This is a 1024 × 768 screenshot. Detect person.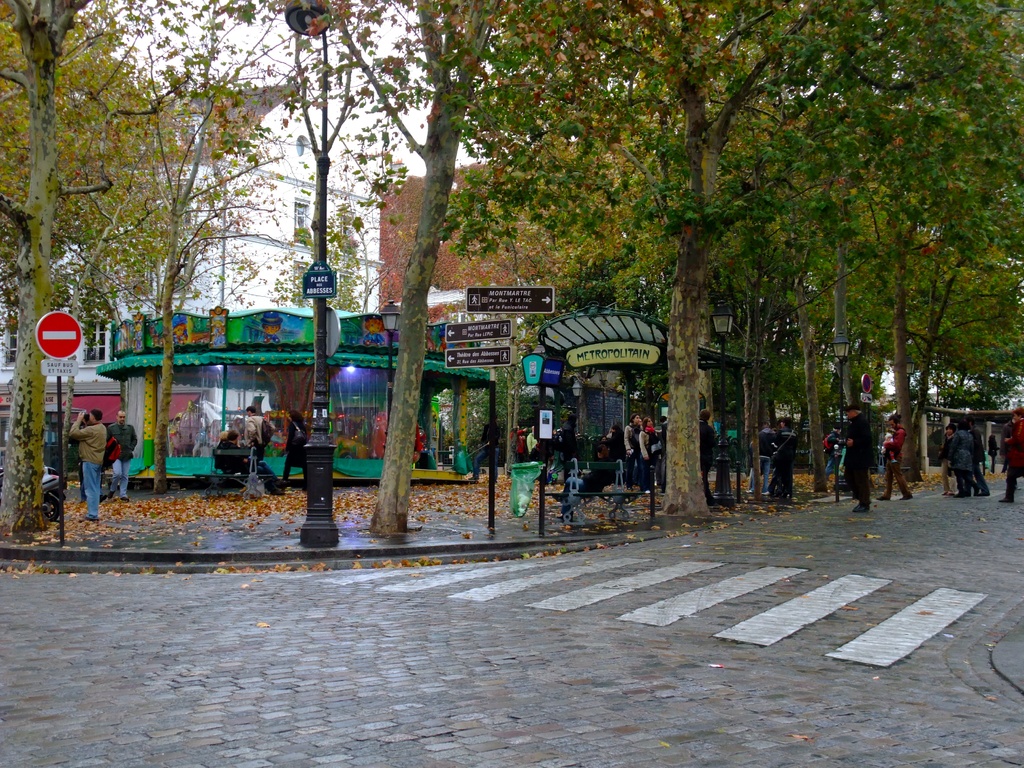
select_region(847, 401, 899, 520).
